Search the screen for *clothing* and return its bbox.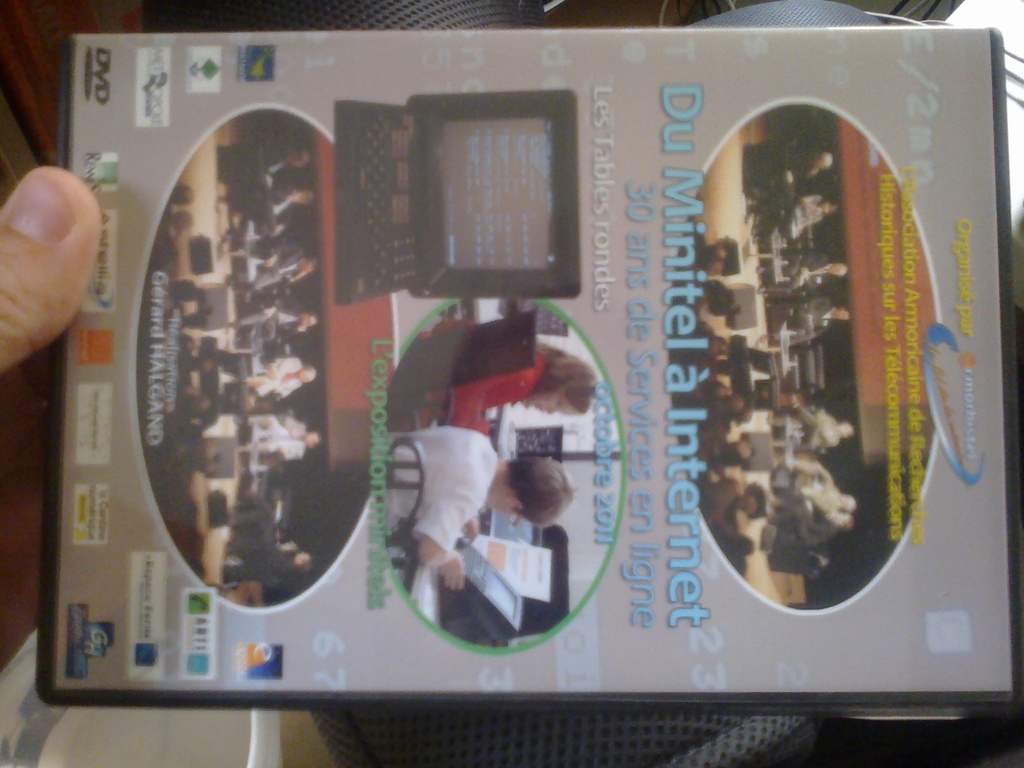
Found: x1=390, y1=320, x2=543, y2=430.
